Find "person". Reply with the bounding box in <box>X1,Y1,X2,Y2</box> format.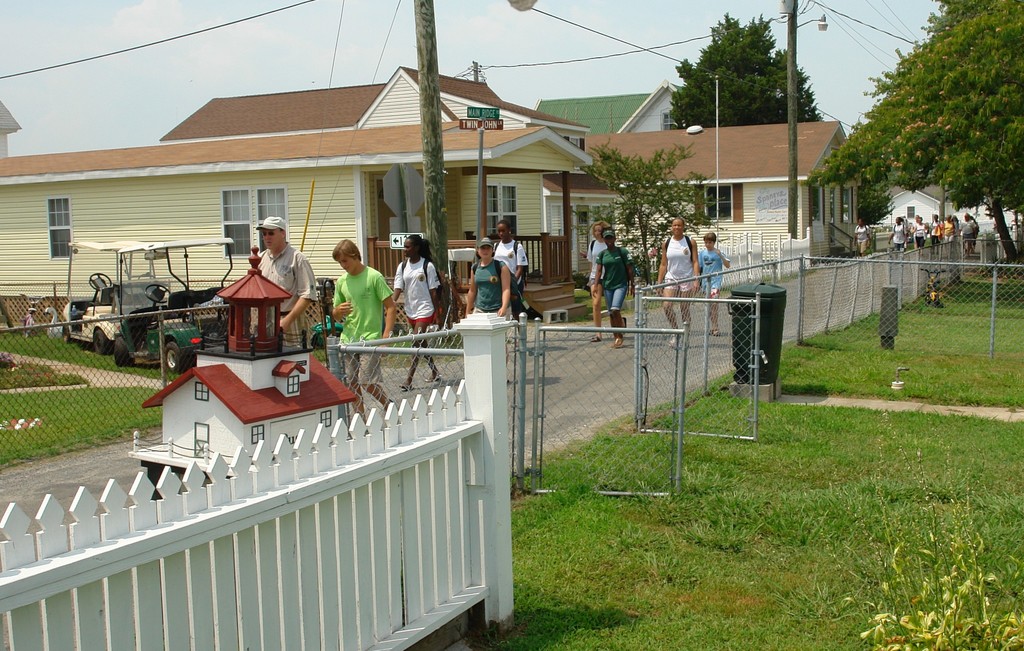
<box>582,220,614,338</box>.
